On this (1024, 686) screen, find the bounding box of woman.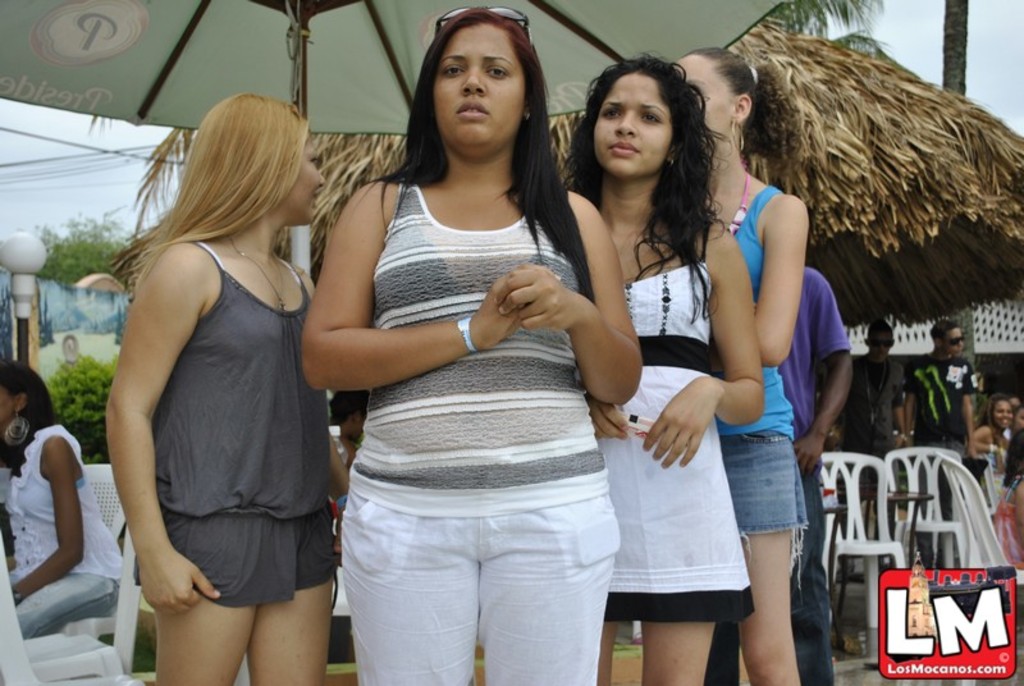
Bounding box: detection(681, 51, 812, 685).
